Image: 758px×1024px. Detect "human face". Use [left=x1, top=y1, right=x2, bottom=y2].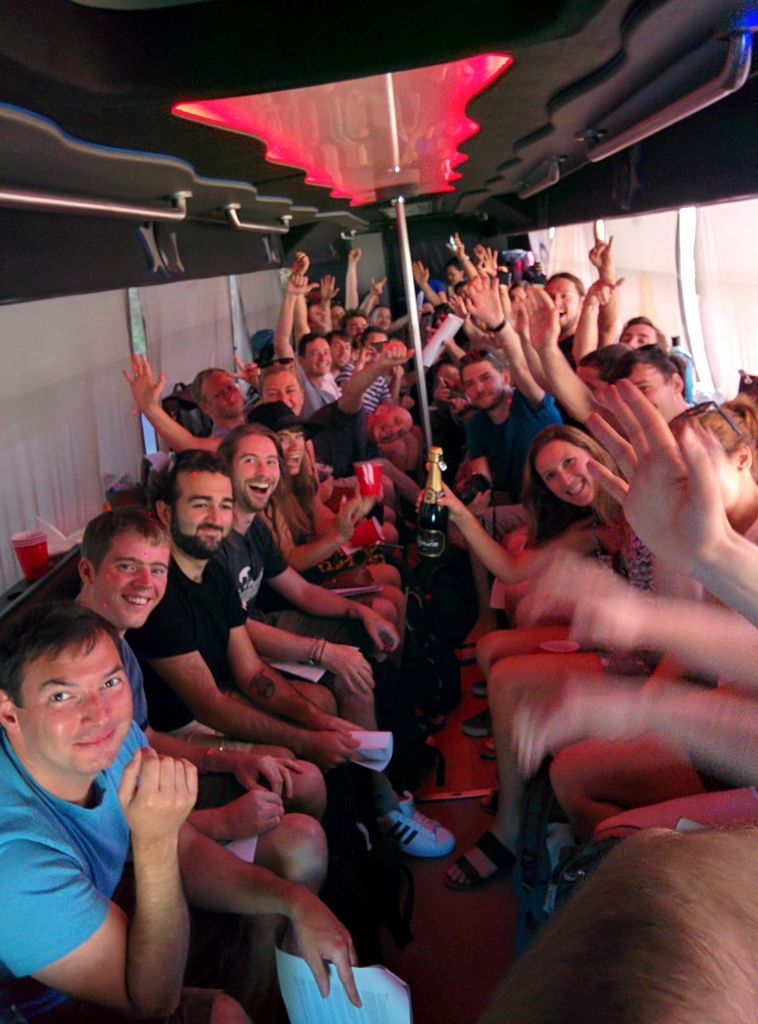
[left=232, top=435, right=289, bottom=507].
